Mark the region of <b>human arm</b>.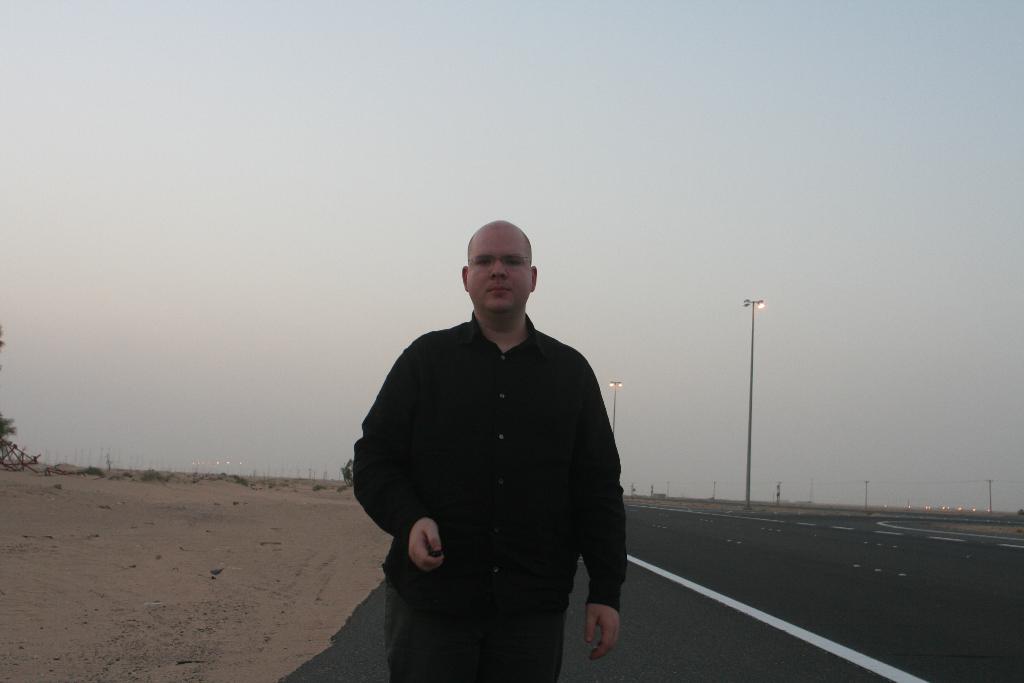
Region: <box>350,333,445,571</box>.
